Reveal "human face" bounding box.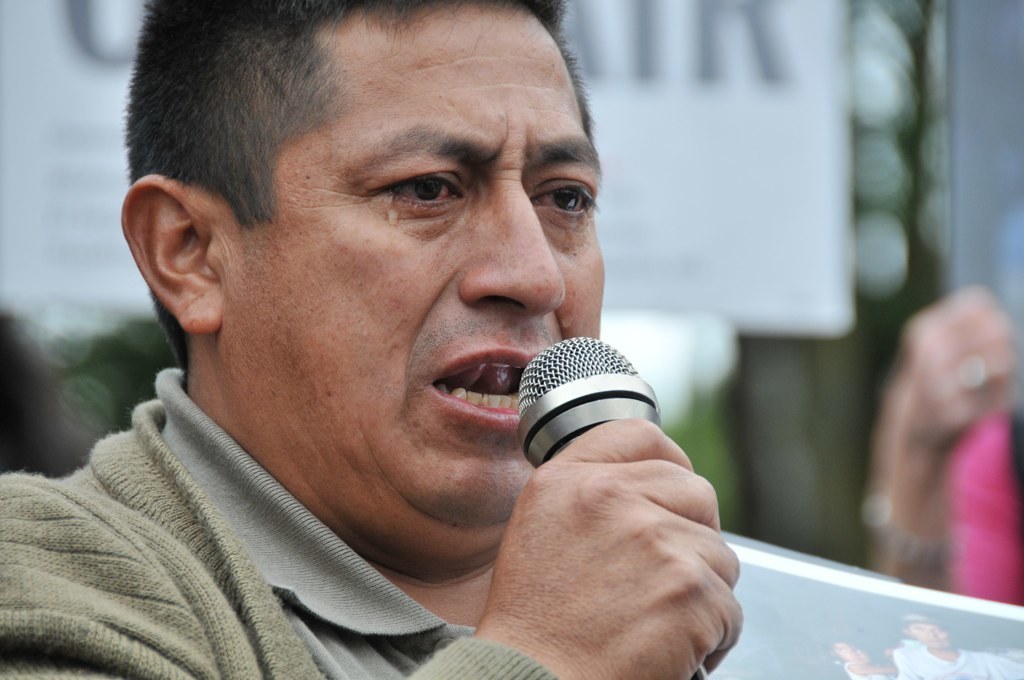
Revealed: box(218, 0, 605, 563).
